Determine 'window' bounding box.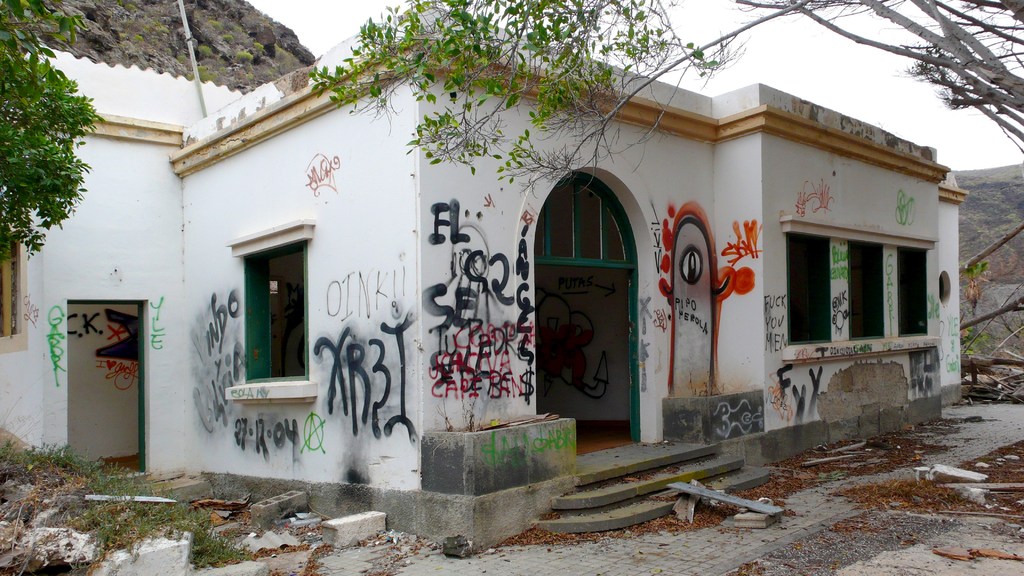
Determined: 781,237,930,344.
